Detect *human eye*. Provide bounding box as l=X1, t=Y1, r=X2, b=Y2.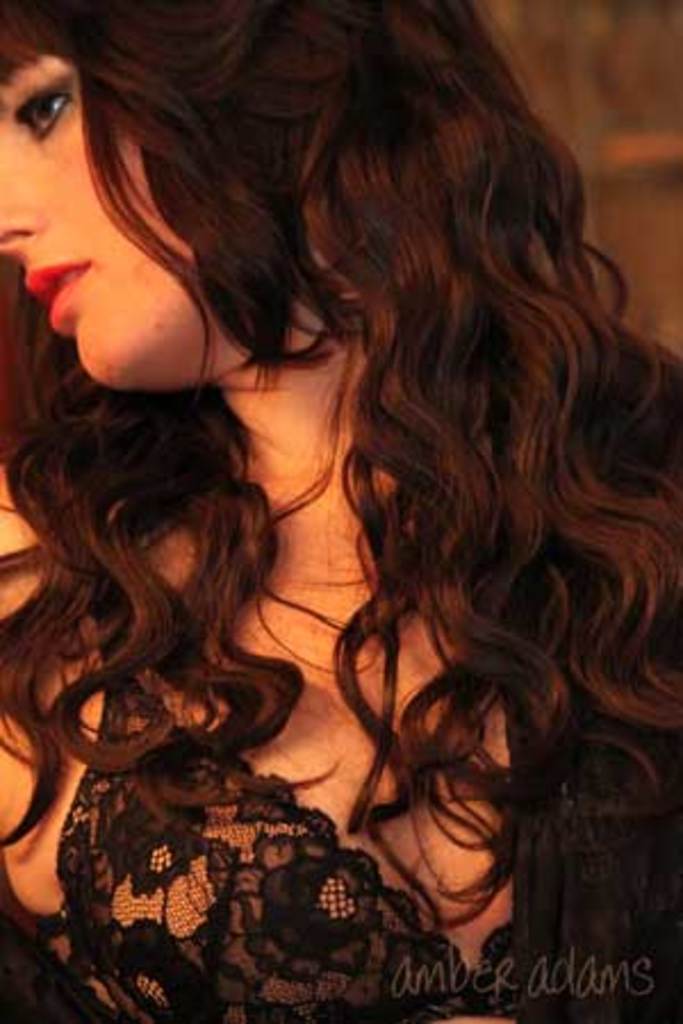
l=0, t=55, r=75, b=134.
